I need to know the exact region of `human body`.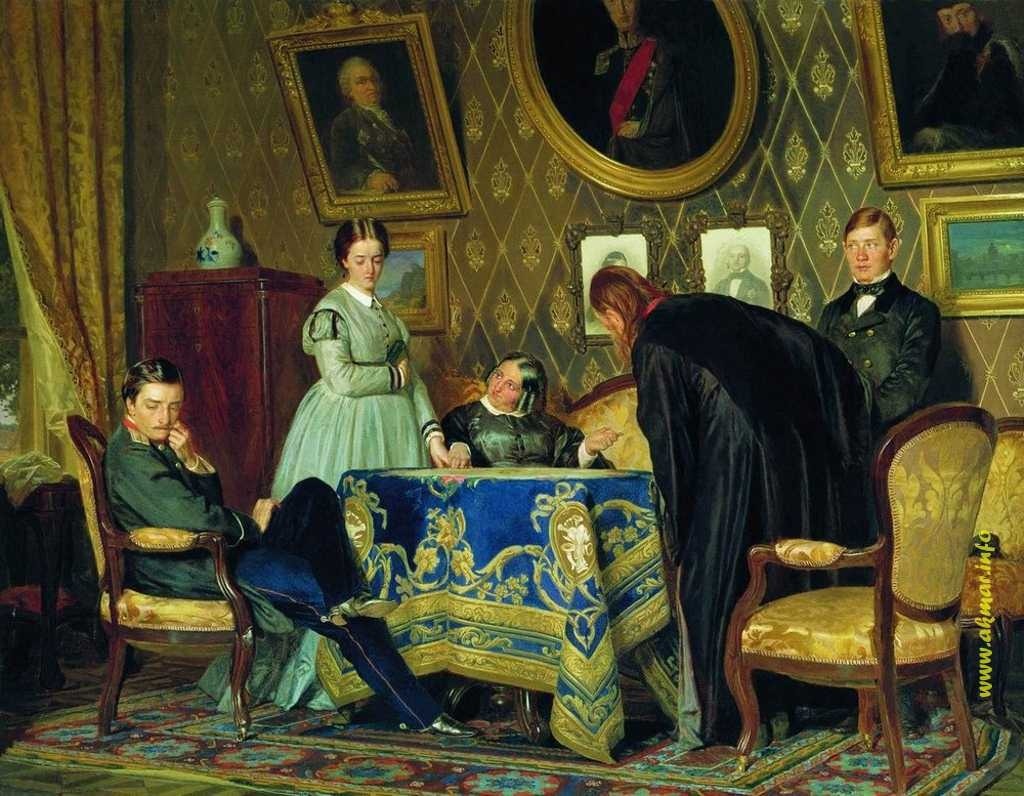
Region: <bbox>899, 0, 1022, 156</bbox>.
